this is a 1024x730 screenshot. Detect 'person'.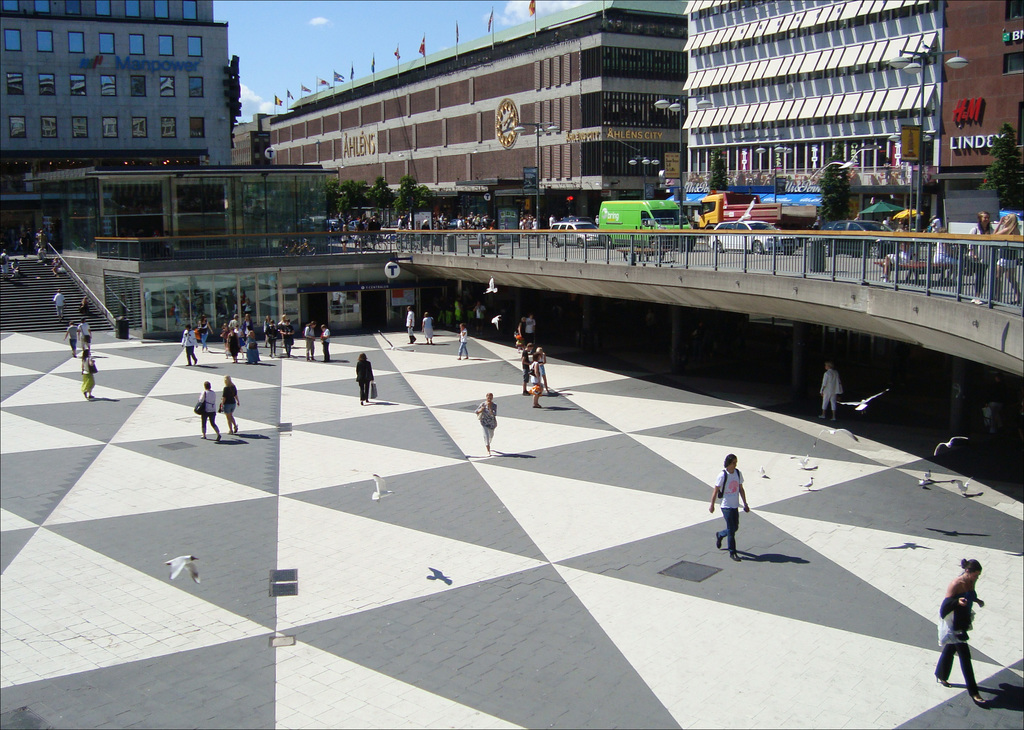
bbox=[215, 374, 241, 433].
